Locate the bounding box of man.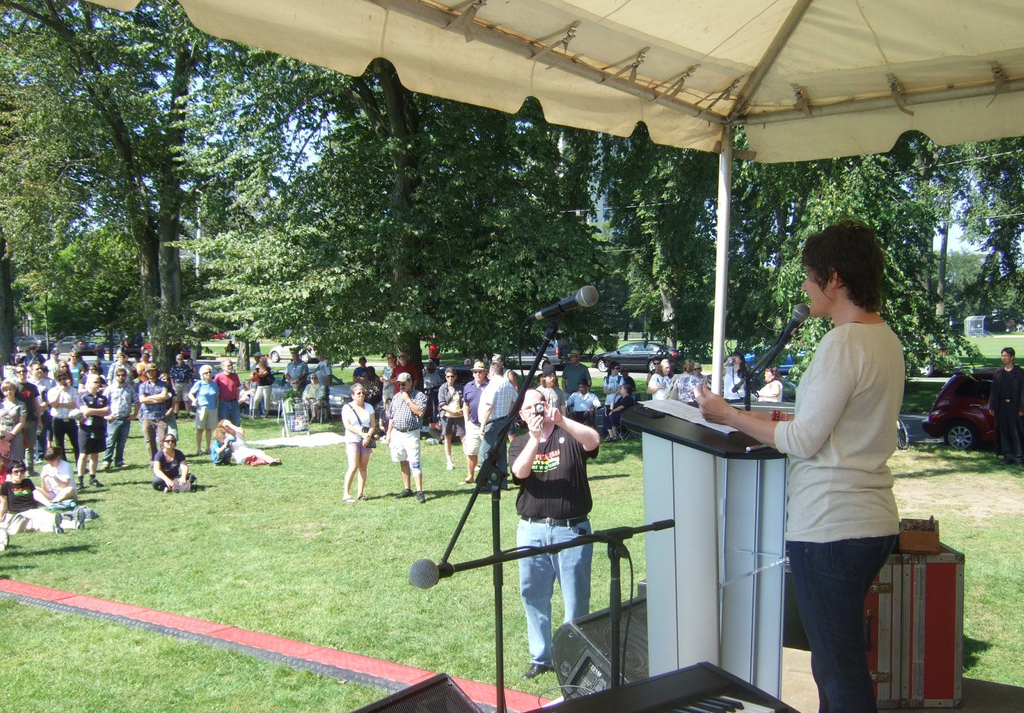
Bounding box: (561,350,590,393).
